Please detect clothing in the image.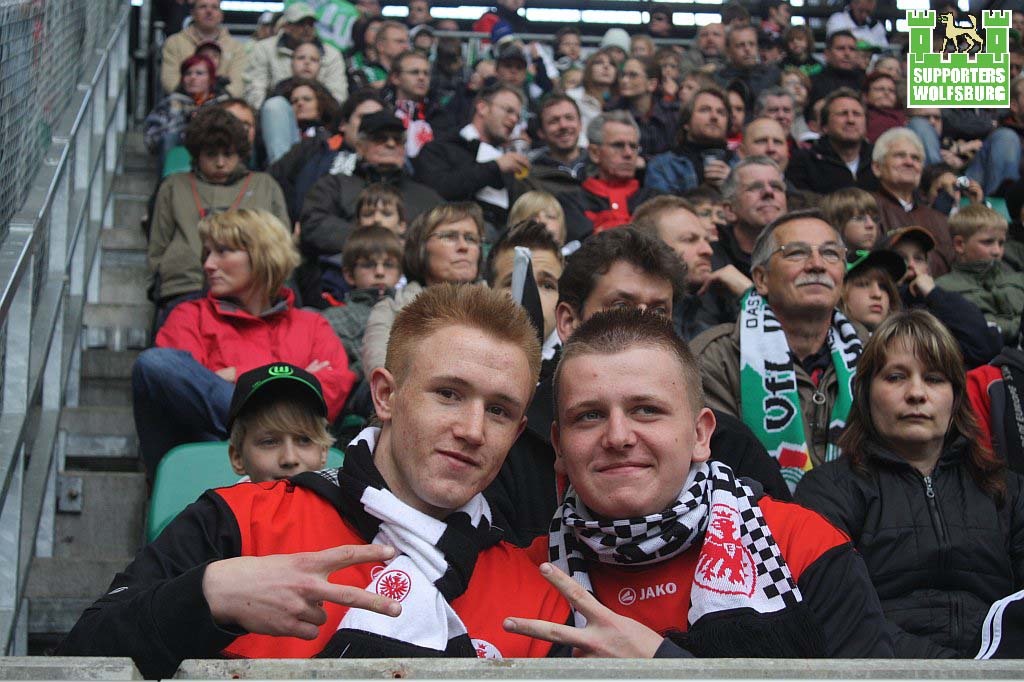
BBox(553, 177, 660, 235).
